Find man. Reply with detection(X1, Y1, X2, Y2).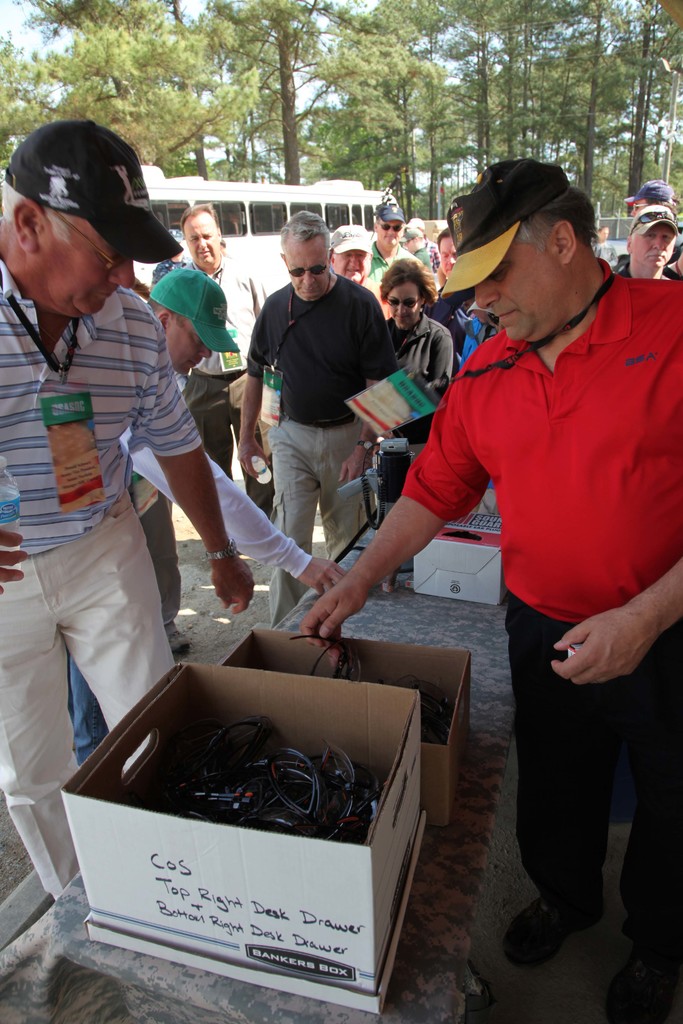
detection(0, 116, 255, 908).
